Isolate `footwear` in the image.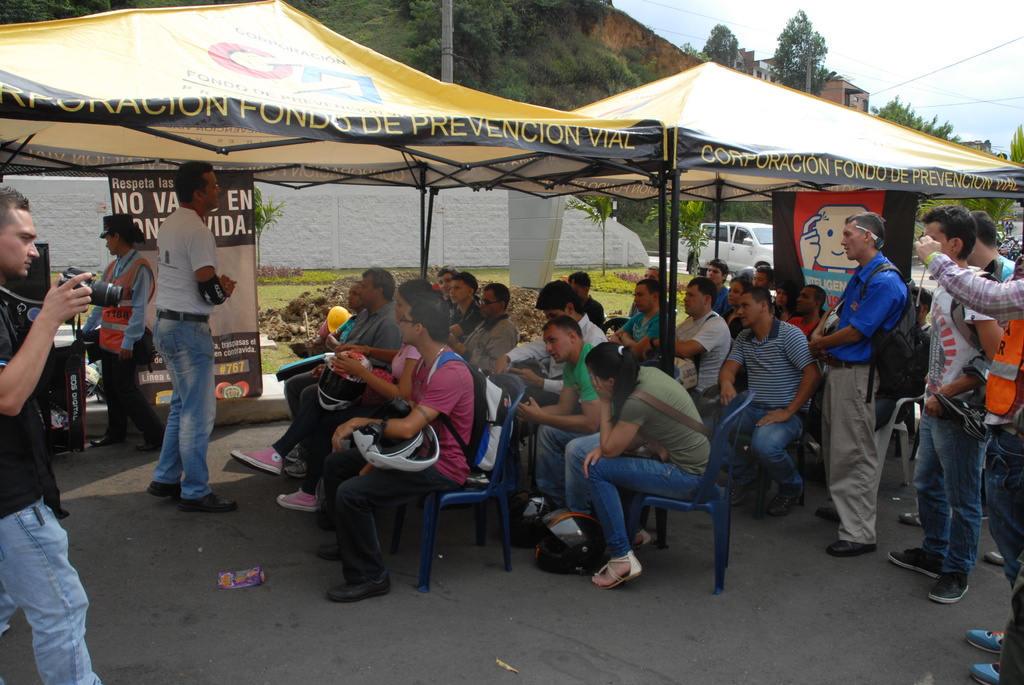
Isolated region: x1=627, y1=528, x2=651, y2=546.
